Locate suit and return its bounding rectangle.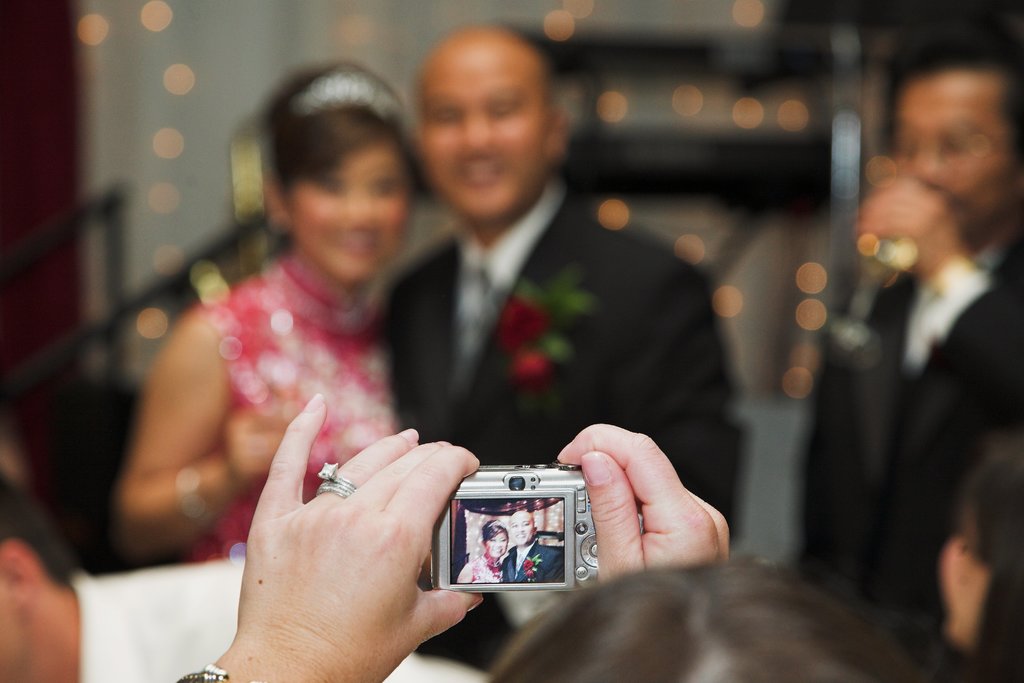
[x1=504, y1=541, x2=561, y2=584].
